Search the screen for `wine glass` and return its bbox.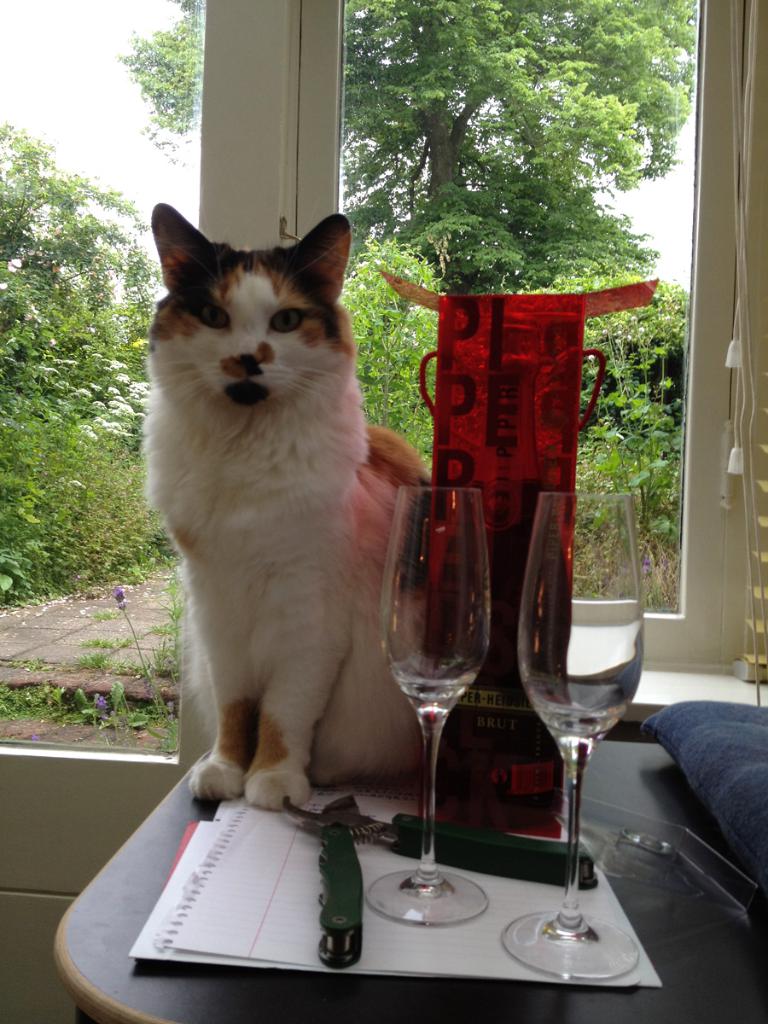
Found: [left=515, top=491, right=637, bottom=978].
